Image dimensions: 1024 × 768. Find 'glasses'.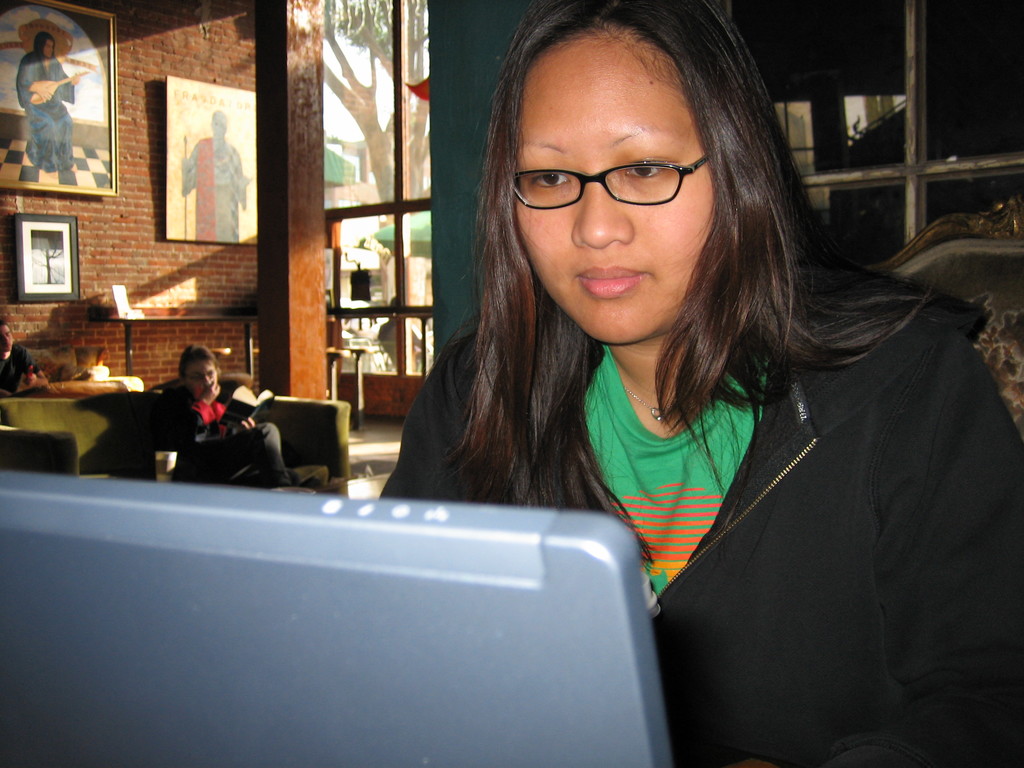
506:148:716:214.
